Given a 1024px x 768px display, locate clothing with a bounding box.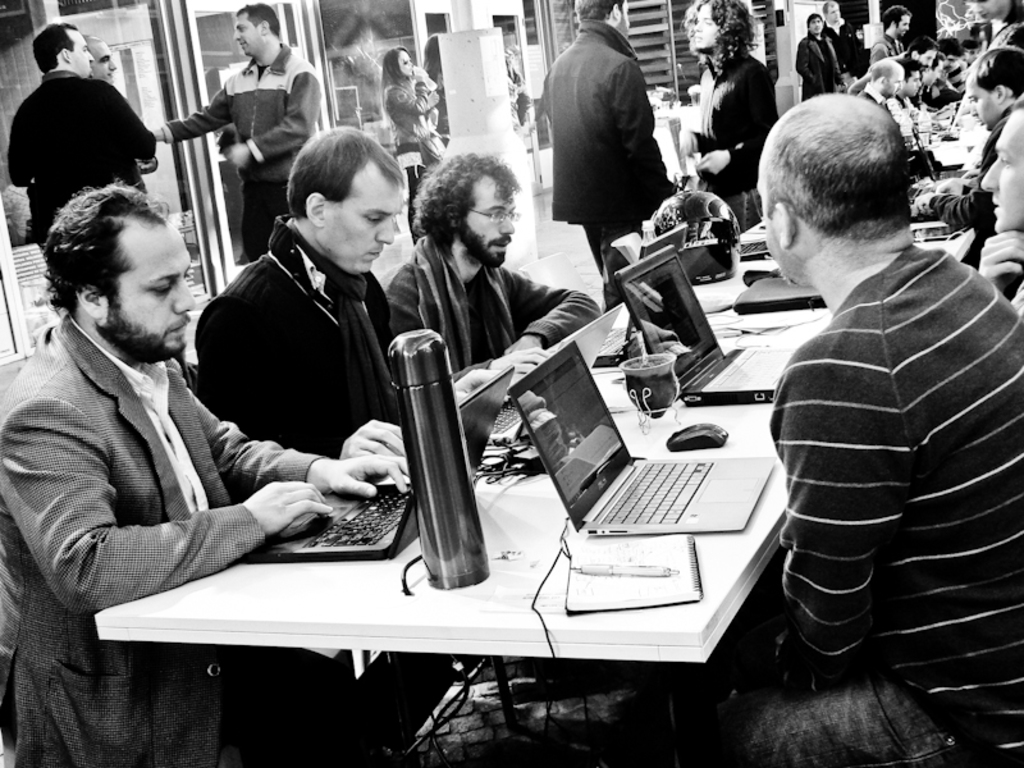
Located: x1=0 y1=310 x2=321 y2=767.
